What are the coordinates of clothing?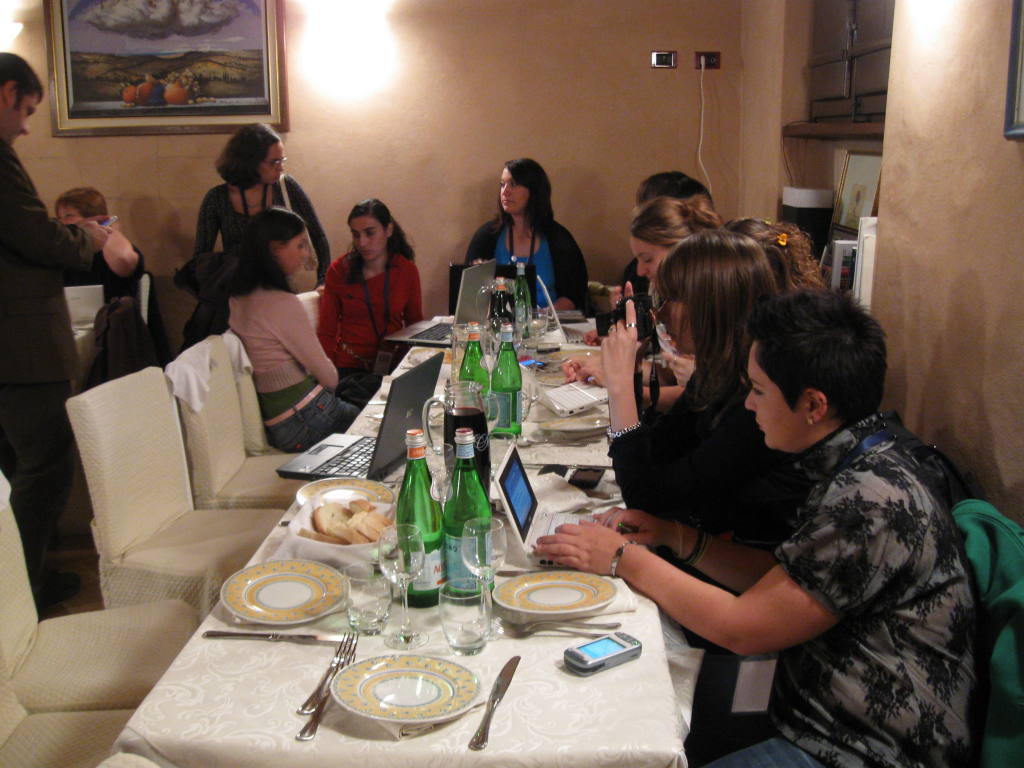
x1=683, y1=414, x2=981, y2=767.
